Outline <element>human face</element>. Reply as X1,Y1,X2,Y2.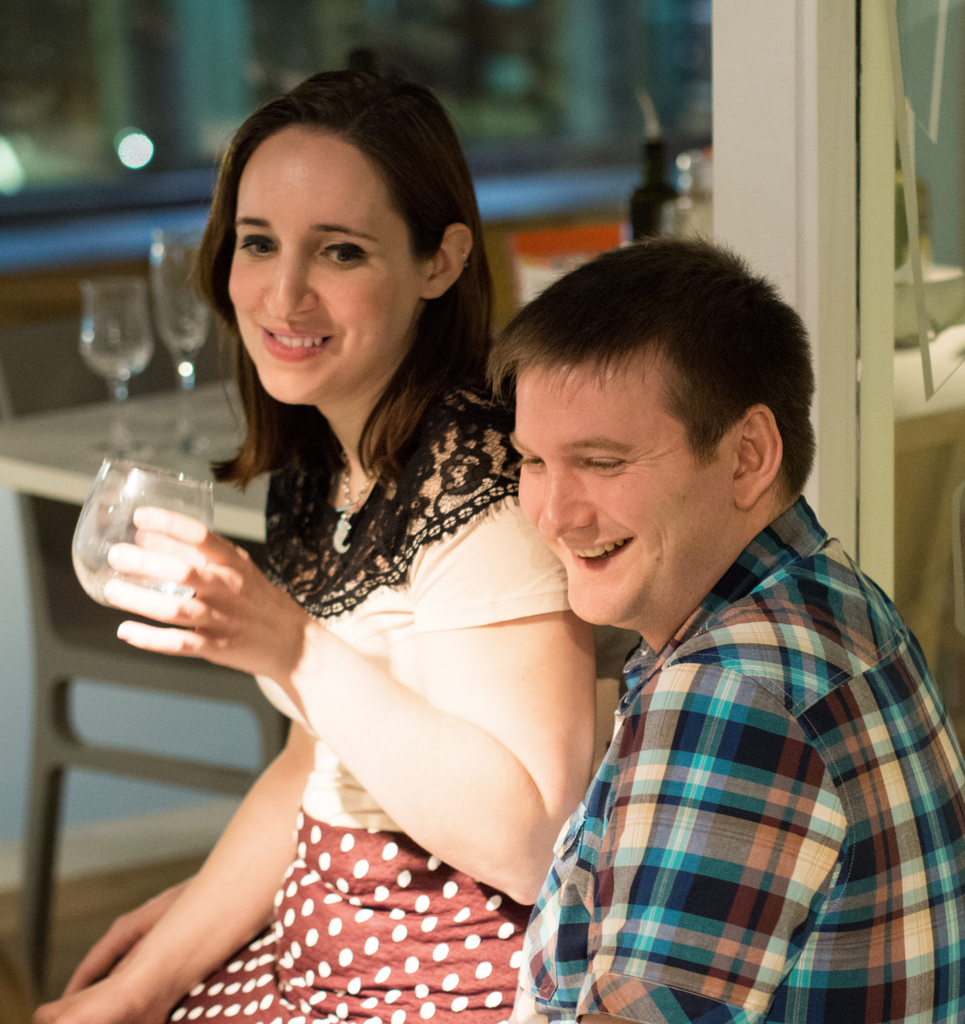
227,129,413,403.
